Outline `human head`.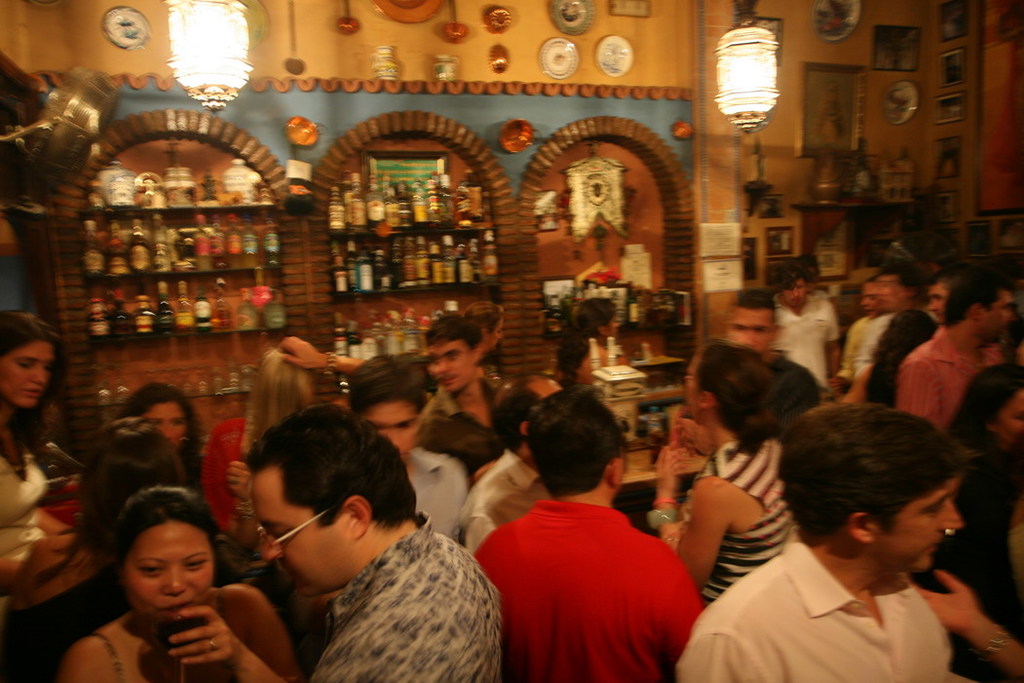
Outline: x1=80 y1=417 x2=187 y2=516.
